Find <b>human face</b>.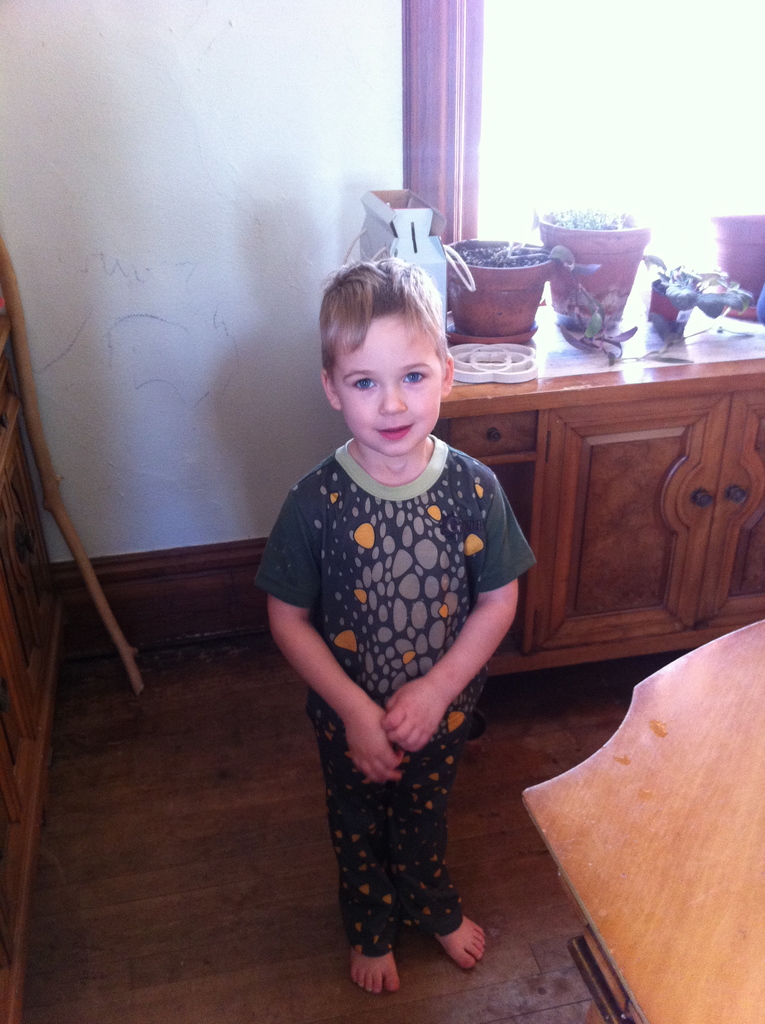
crop(341, 300, 449, 447).
